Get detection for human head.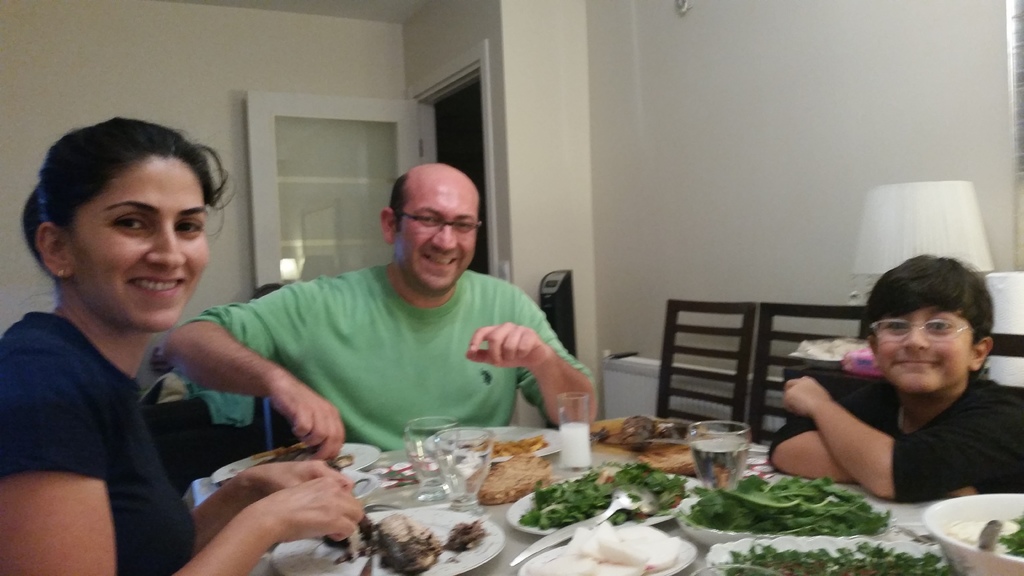
Detection: locate(868, 255, 991, 394).
